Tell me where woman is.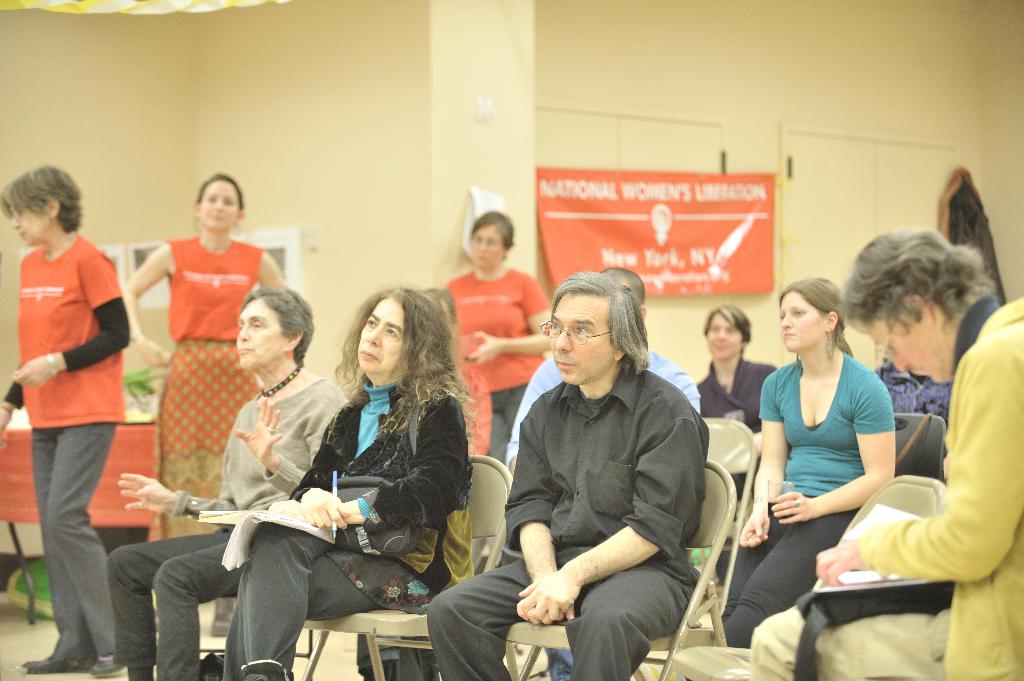
woman is at pyautogui.locateOnScreen(439, 208, 560, 470).
